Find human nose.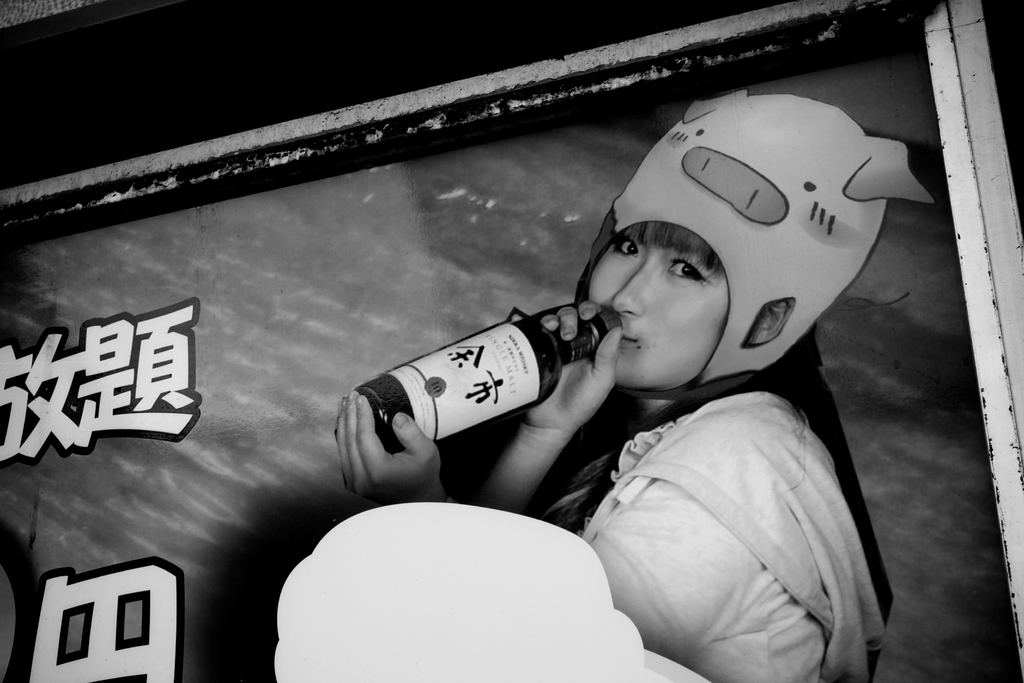
610:252:652:315.
